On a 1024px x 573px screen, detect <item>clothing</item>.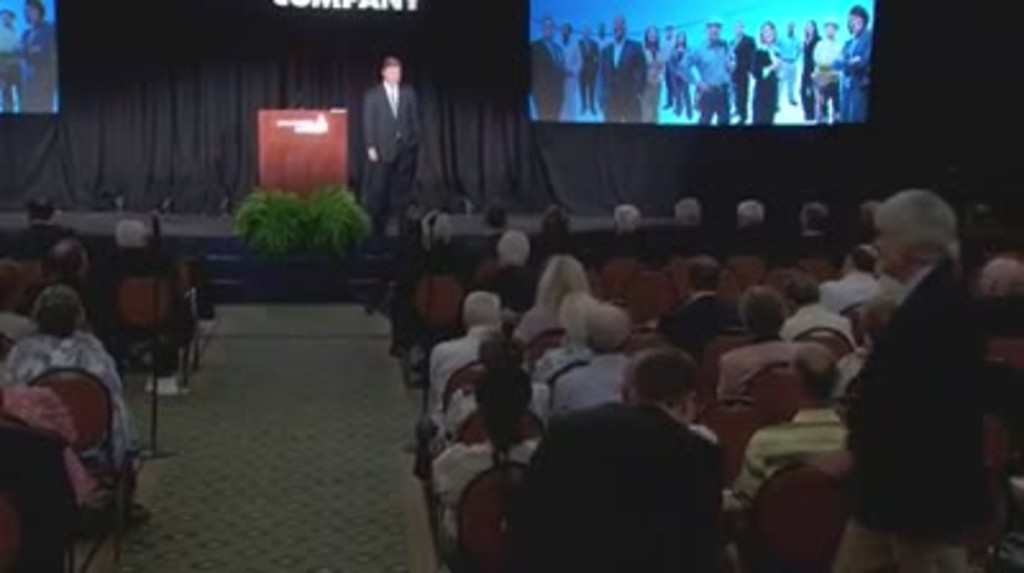
Rect(366, 84, 430, 230).
